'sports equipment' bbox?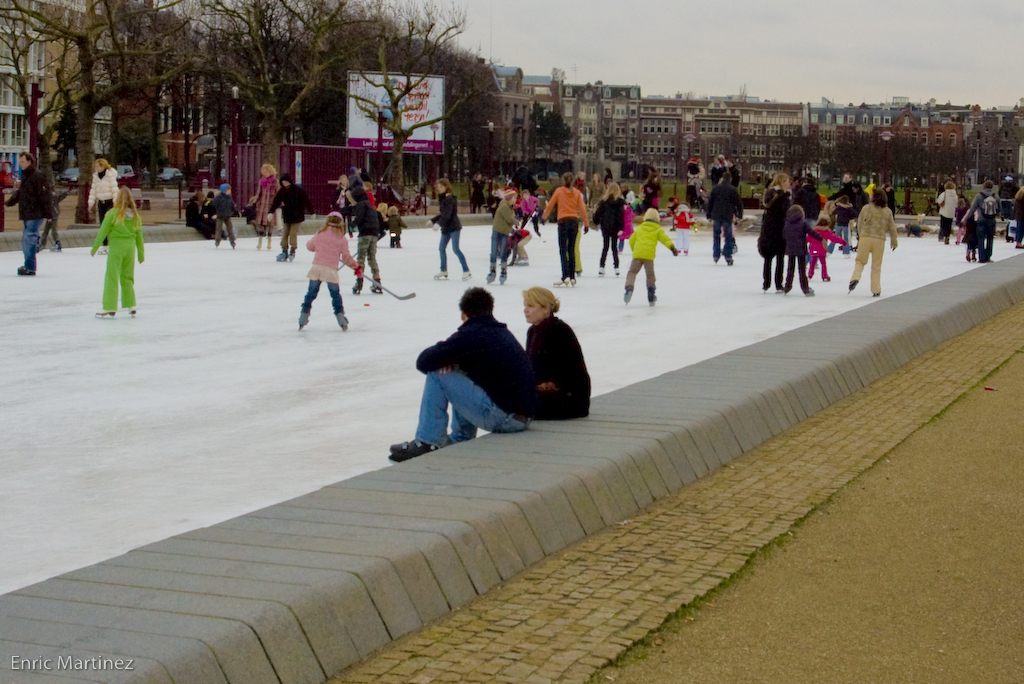
{"left": 727, "top": 256, "right": 735, "bottom": 262}
